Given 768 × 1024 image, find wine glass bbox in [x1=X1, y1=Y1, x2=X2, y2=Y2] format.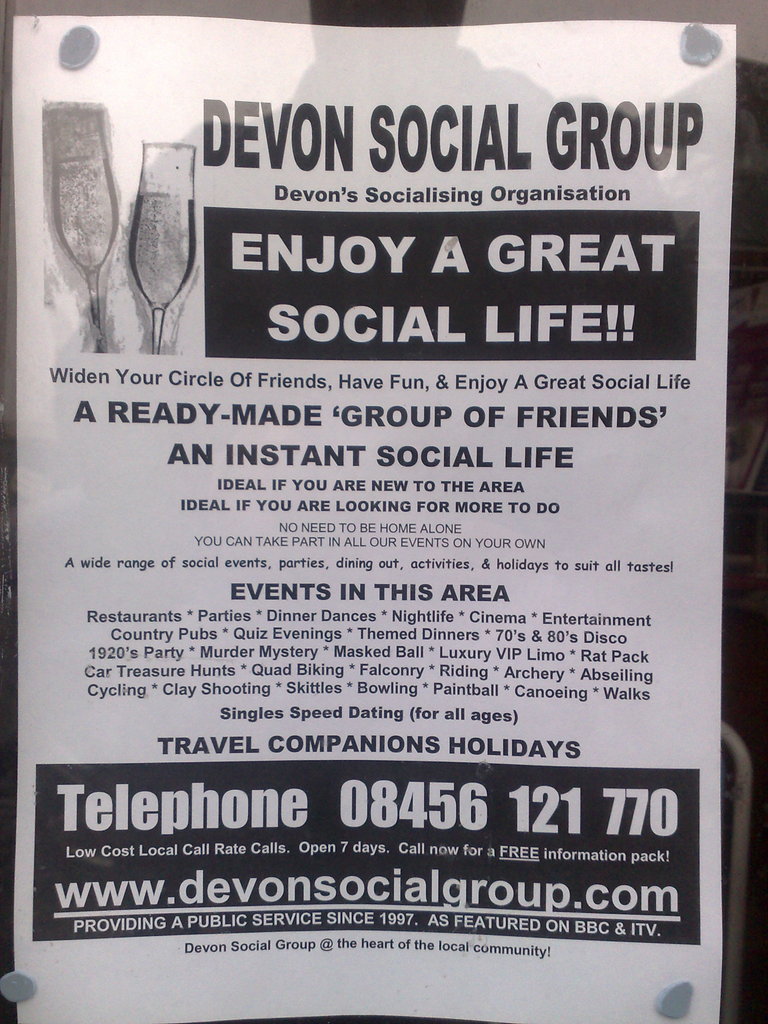
[x1=49, y1=104, x2=115, y2=355].
